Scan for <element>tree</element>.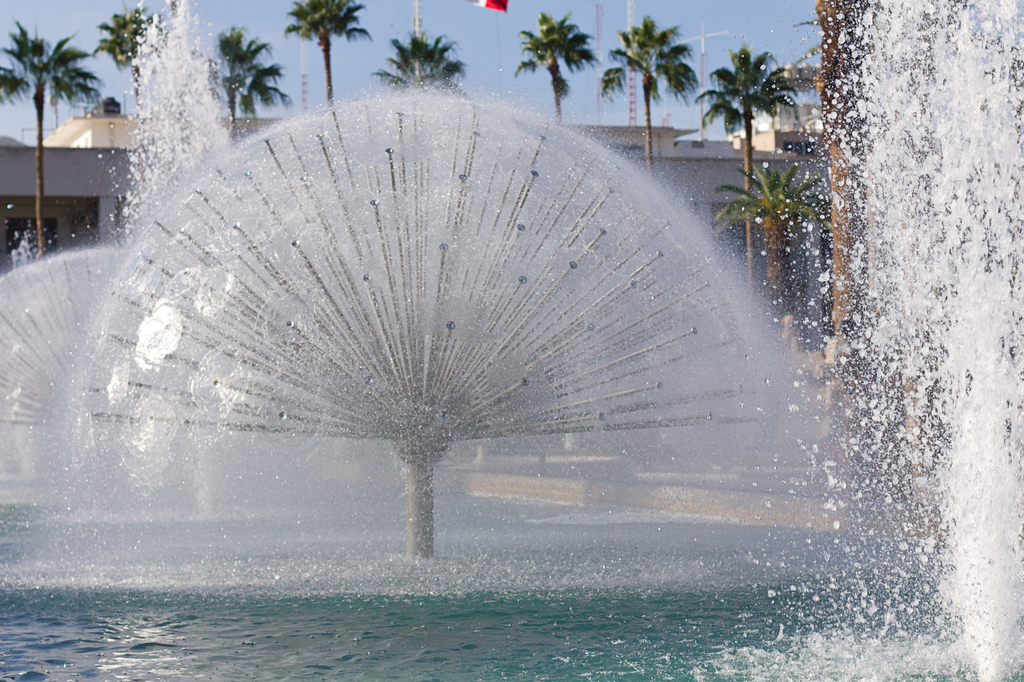
Scan result: 603, 15, 697, 175.
